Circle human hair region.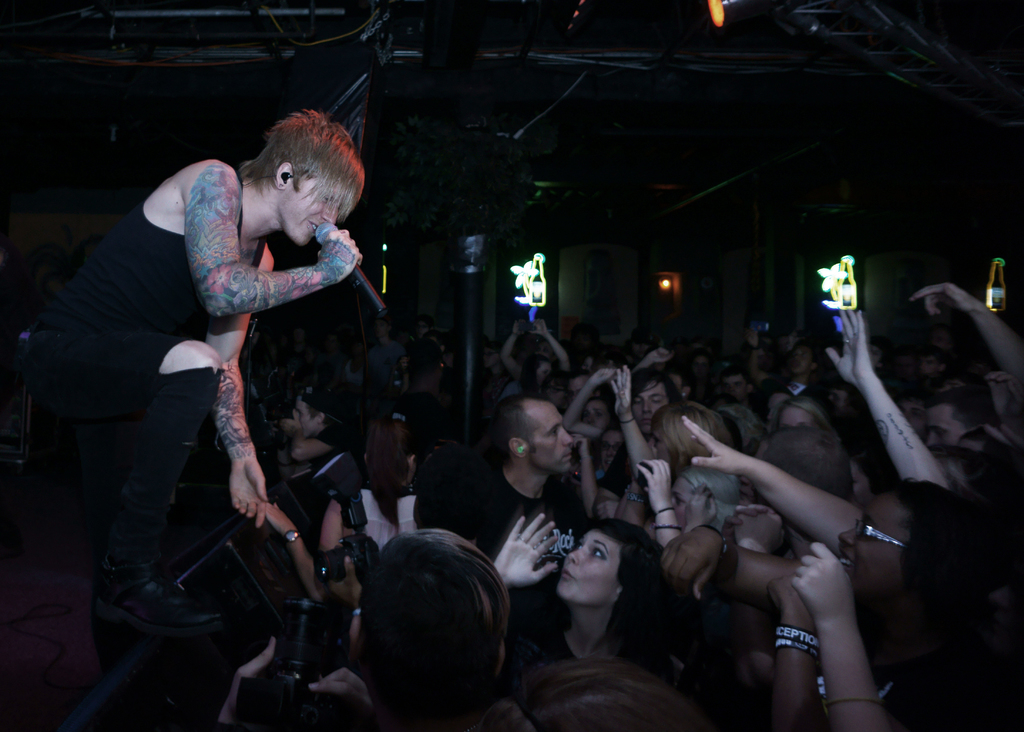
Region: (652, 397, 721, 470).
